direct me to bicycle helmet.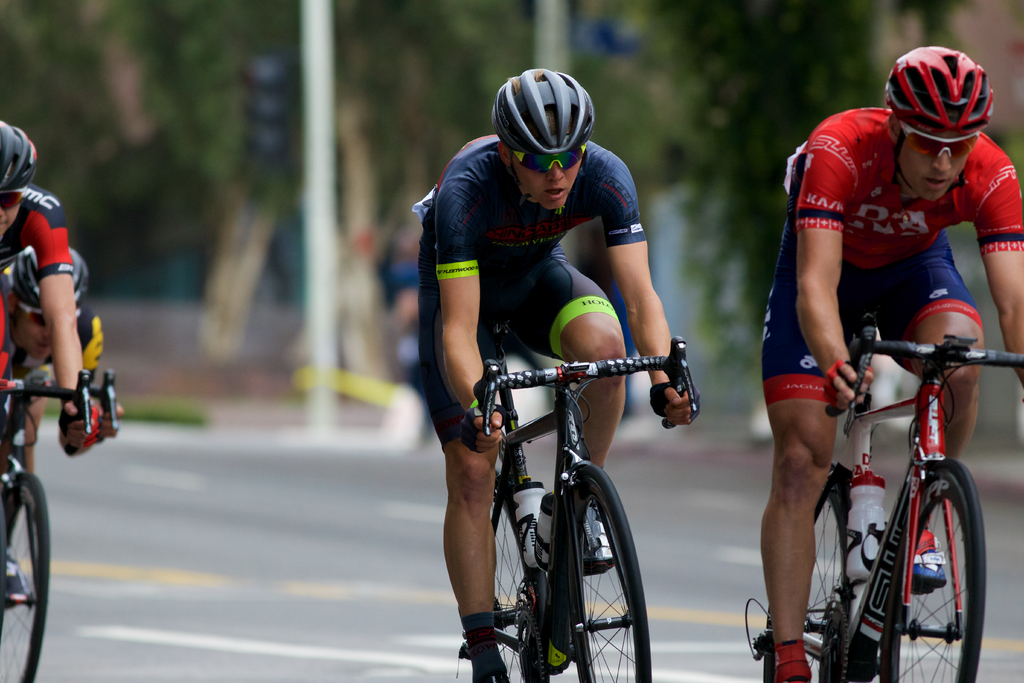
Direction: 501/65/593/159.
